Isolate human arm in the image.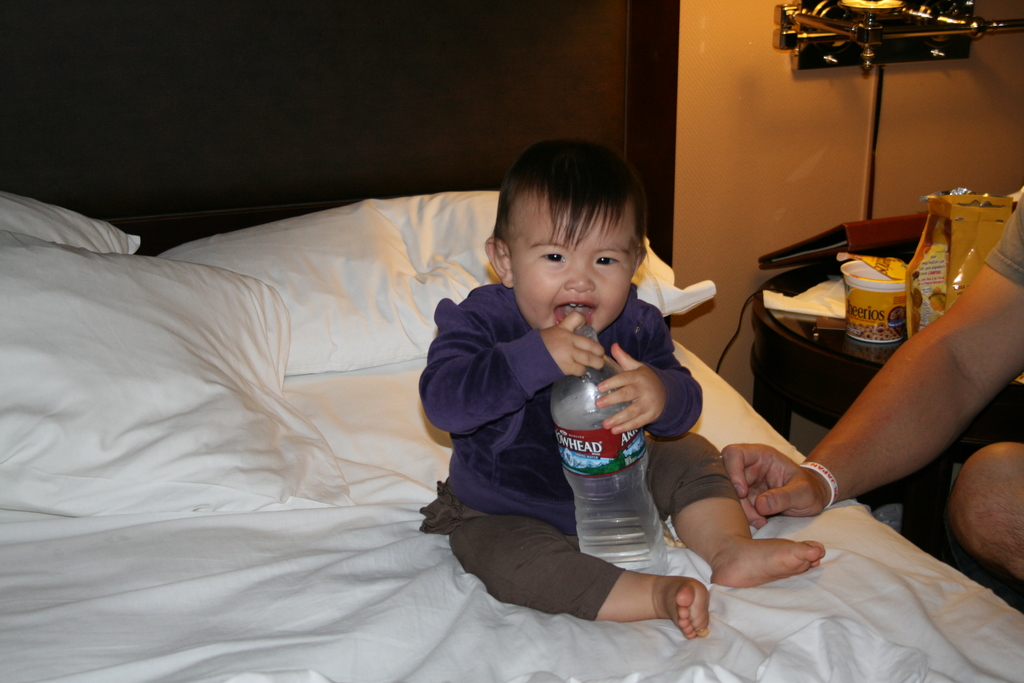
Isolated region: (x1=801, y1=252, x2=994, y2=522).
